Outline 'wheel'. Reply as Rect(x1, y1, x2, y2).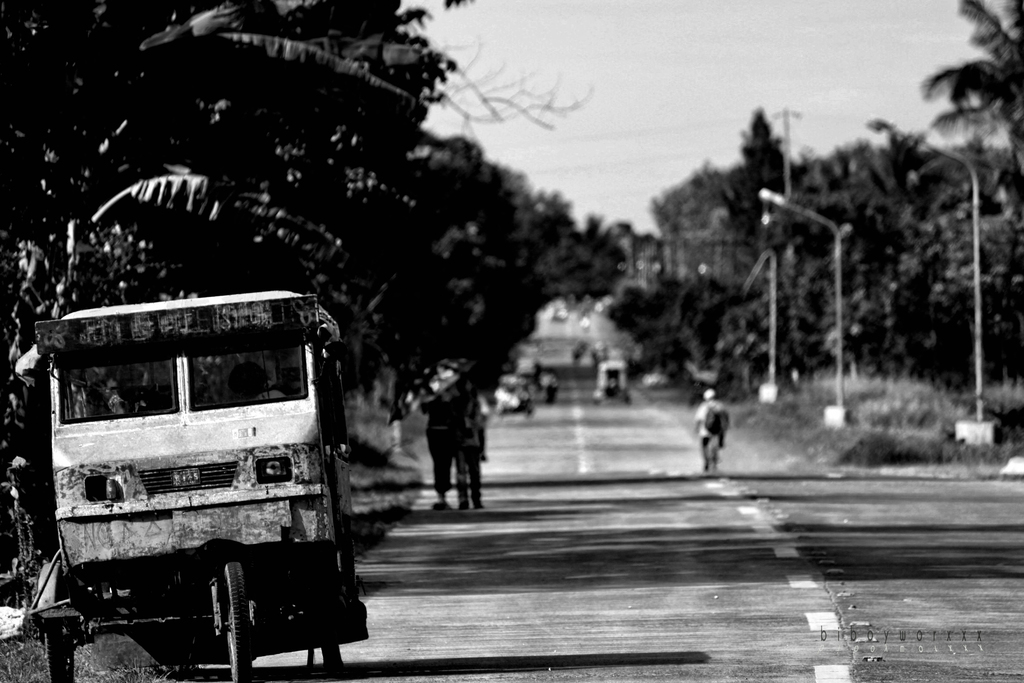
Rect(321, 643, 344, 682).
